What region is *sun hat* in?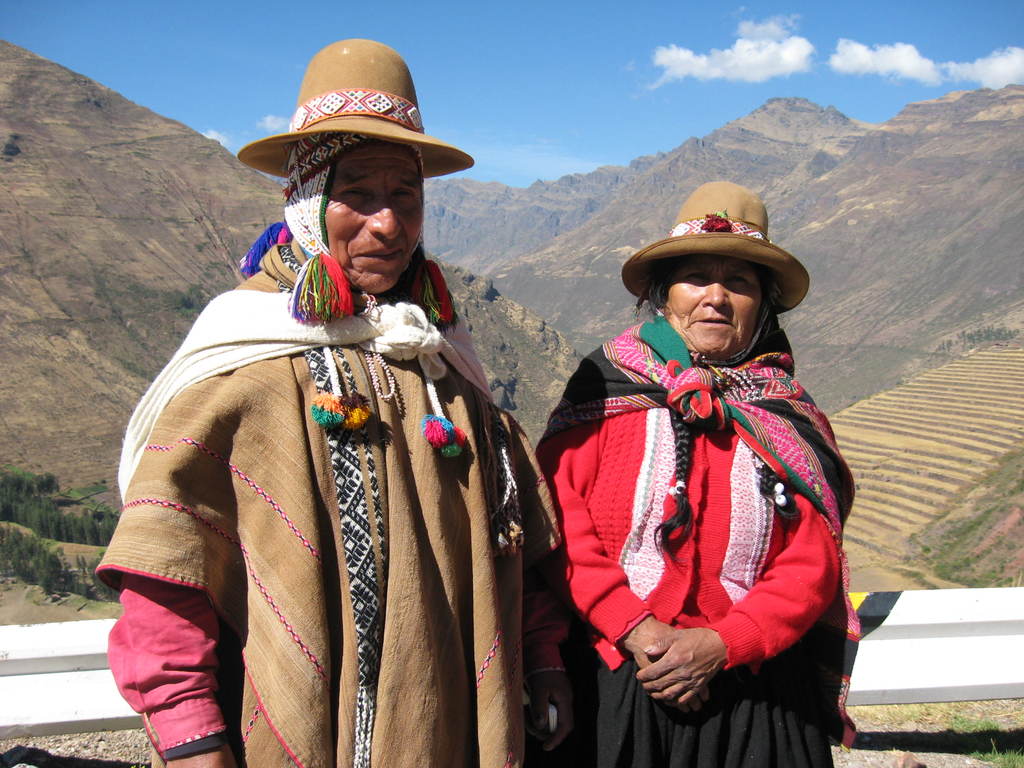
crop(234, 36, 479, 183).
